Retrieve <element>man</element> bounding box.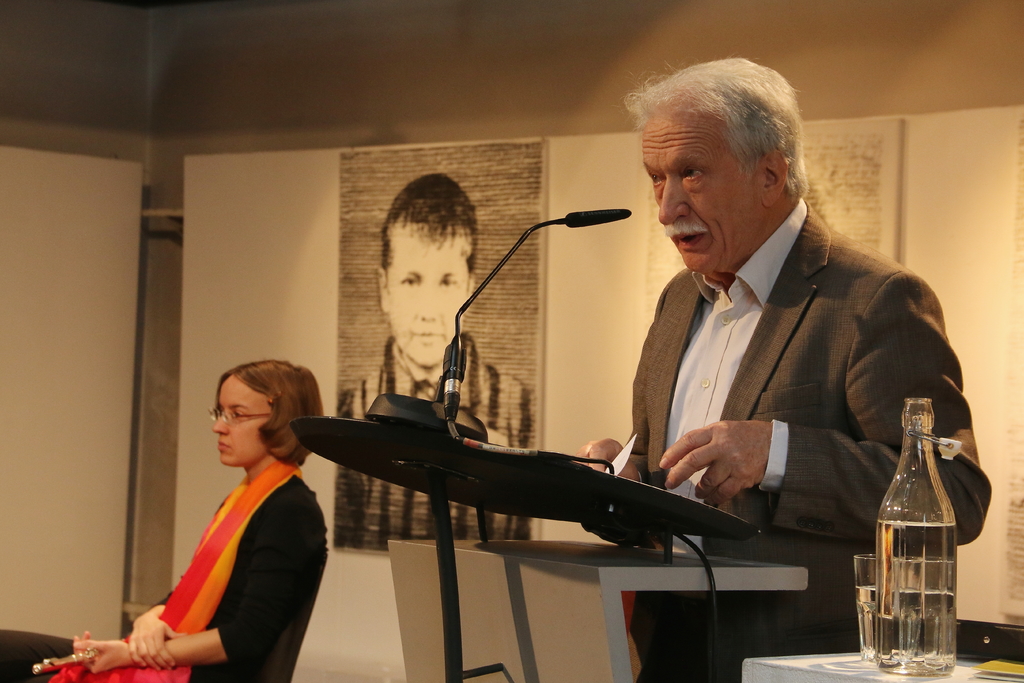
Bounding box: x1=334, y1=169, x2=531, y2=552.
